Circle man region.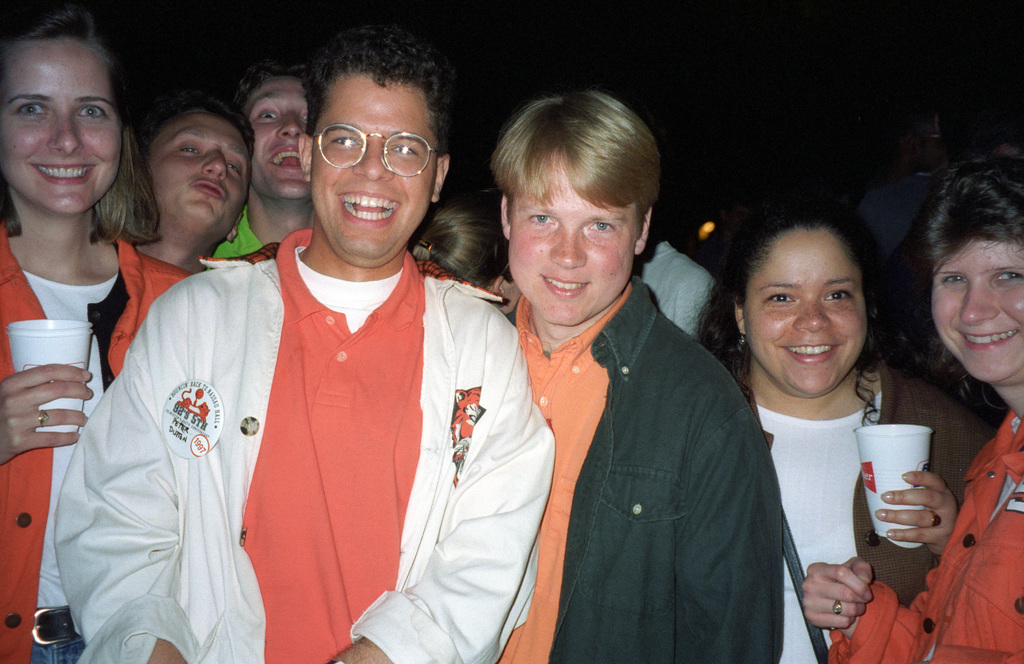
Region: bbox=[209, 58, 326, 266].
